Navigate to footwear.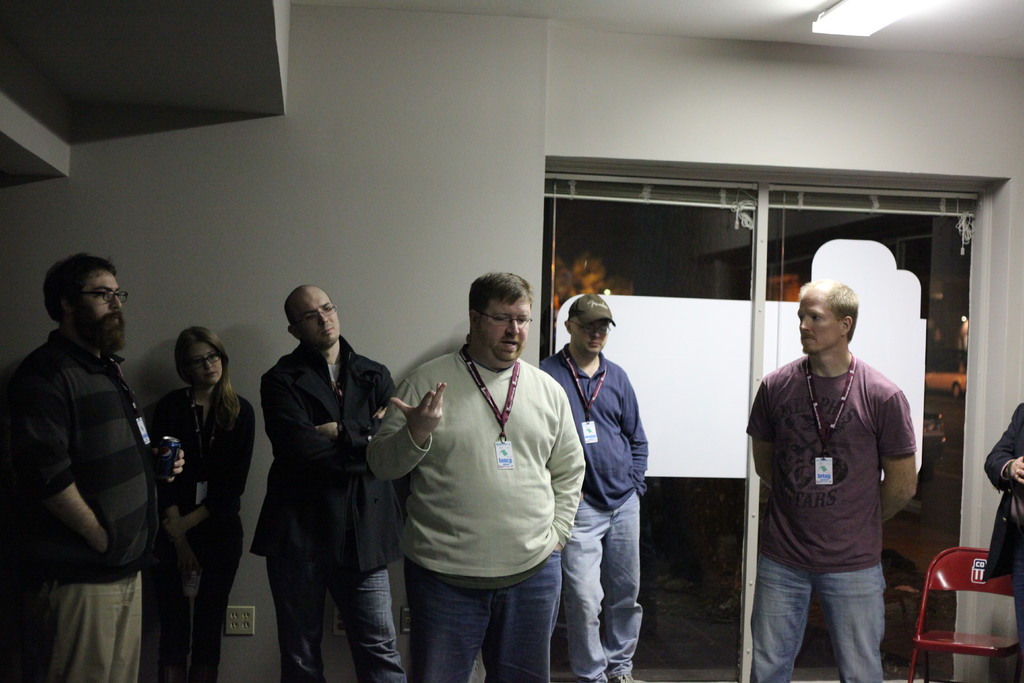
Navigation target: [614, 676, 632, 679].
